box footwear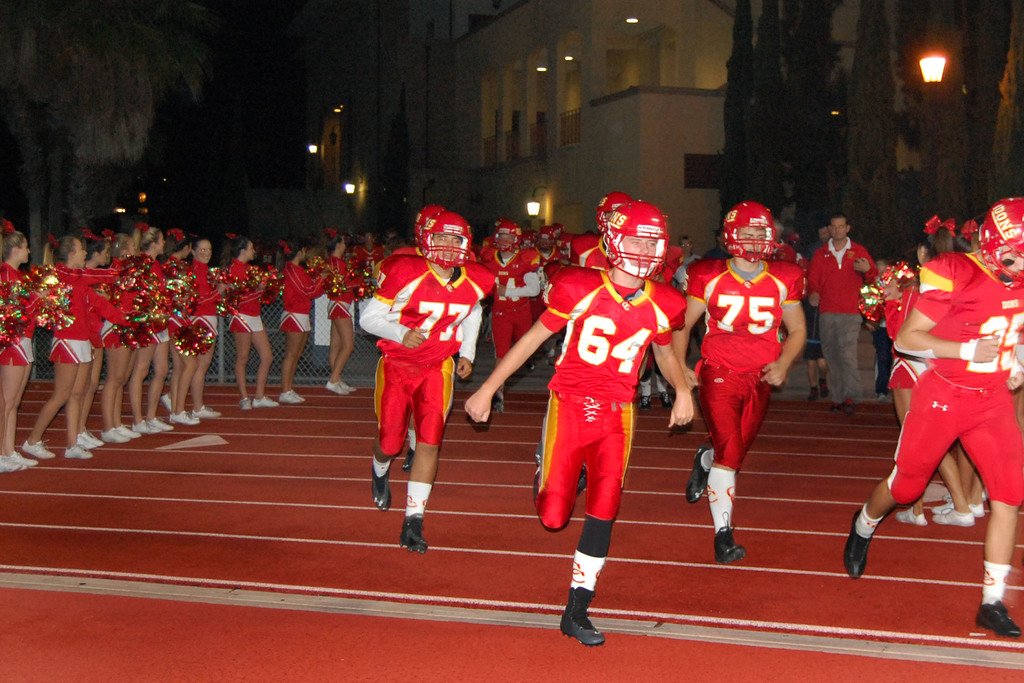
bbox(169, 413, 199, 425)
